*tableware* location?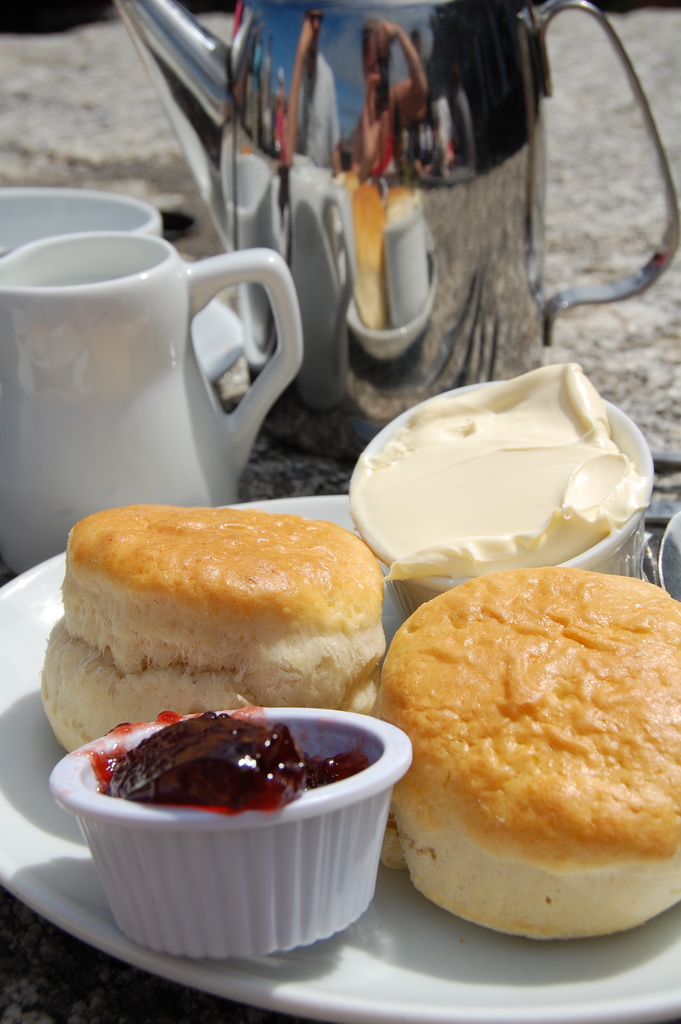
BBox(0, 491, 680, 1023)
